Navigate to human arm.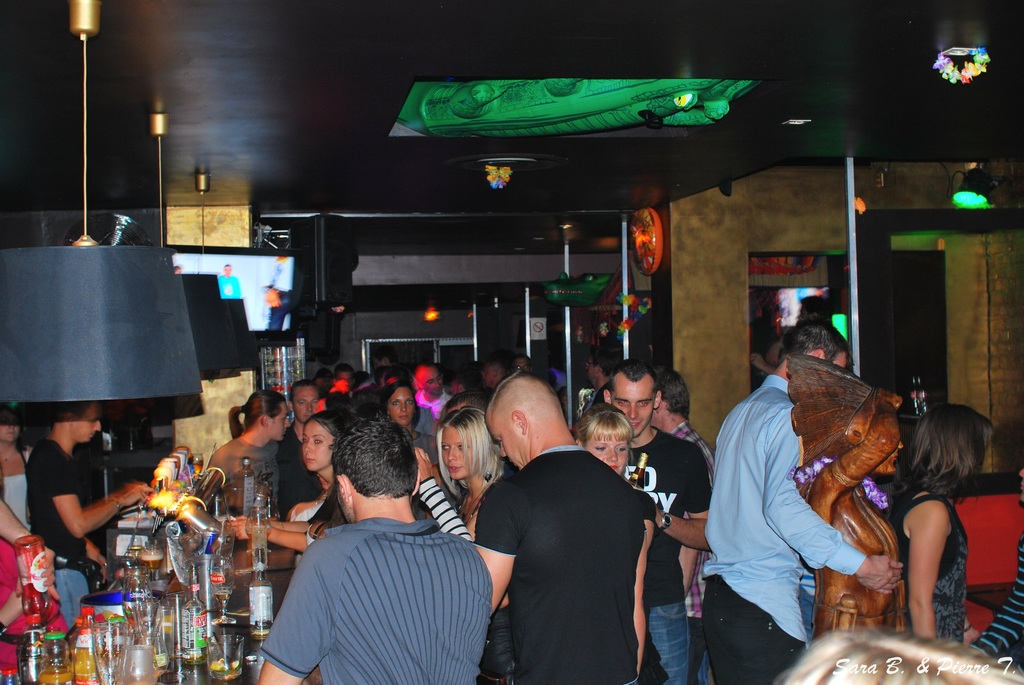
Navigation target: [left=196, top=442, right=234, bottom=505].
